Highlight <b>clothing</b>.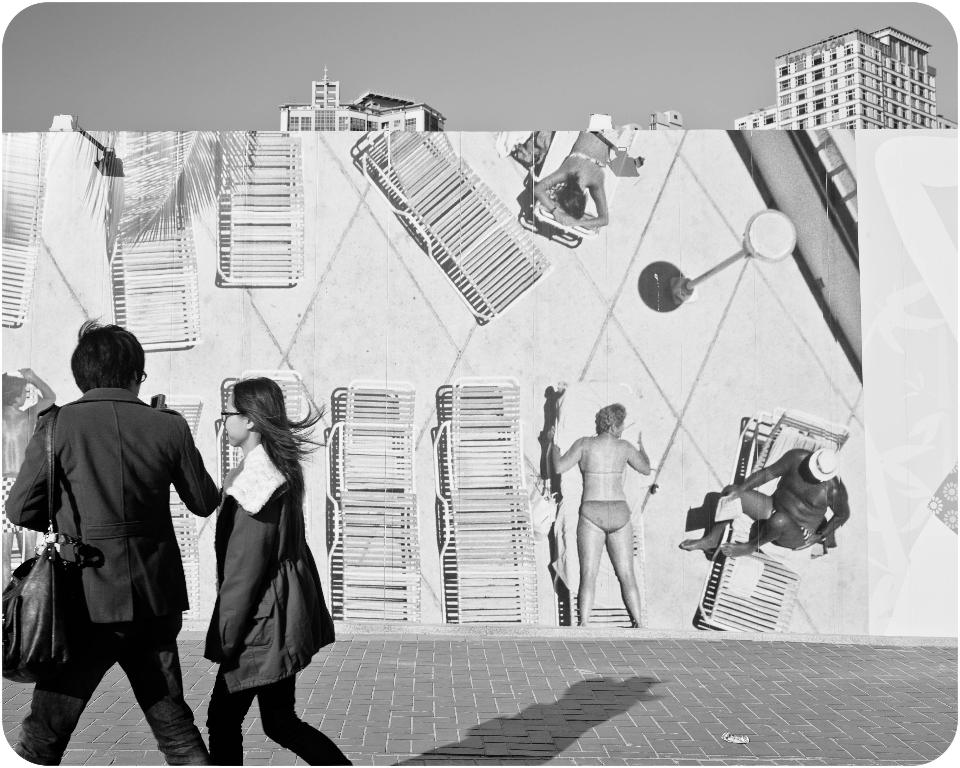
Highlighted region: (580,496,632,533).
